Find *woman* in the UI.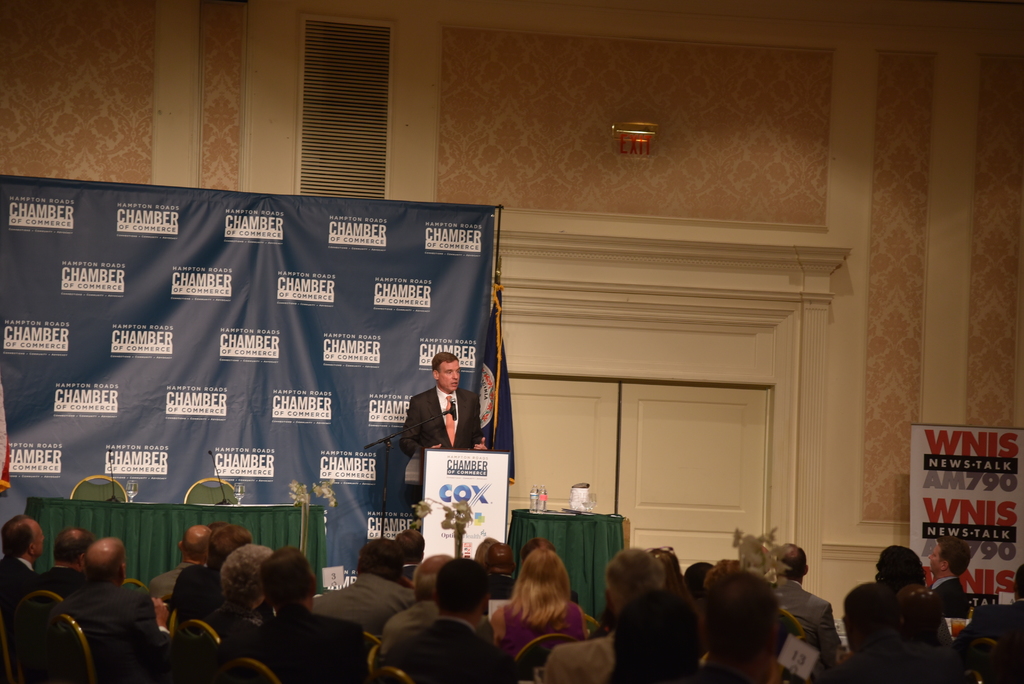
UI element at rect(492, 528, 620, 666).
